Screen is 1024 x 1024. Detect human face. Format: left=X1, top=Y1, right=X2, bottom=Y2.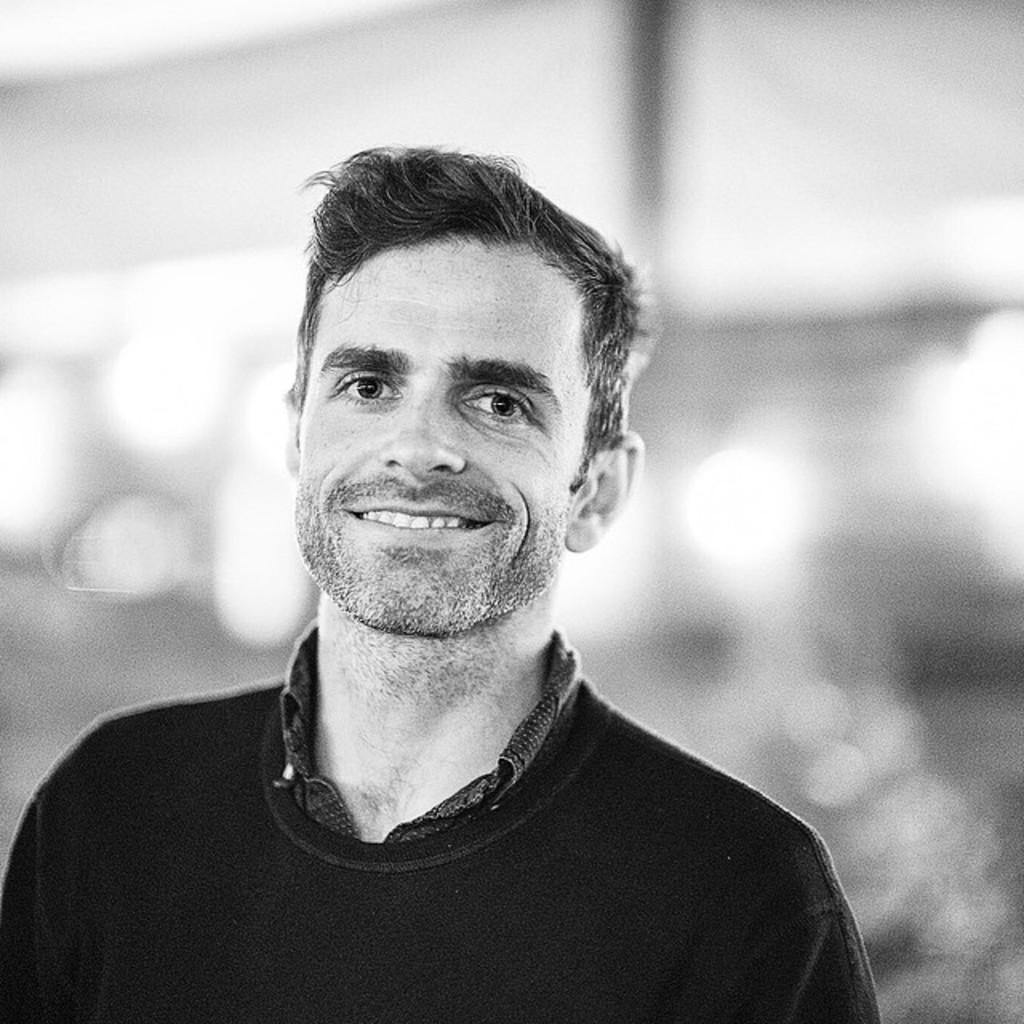
left=290, top=229, right=582, bottom=630.
